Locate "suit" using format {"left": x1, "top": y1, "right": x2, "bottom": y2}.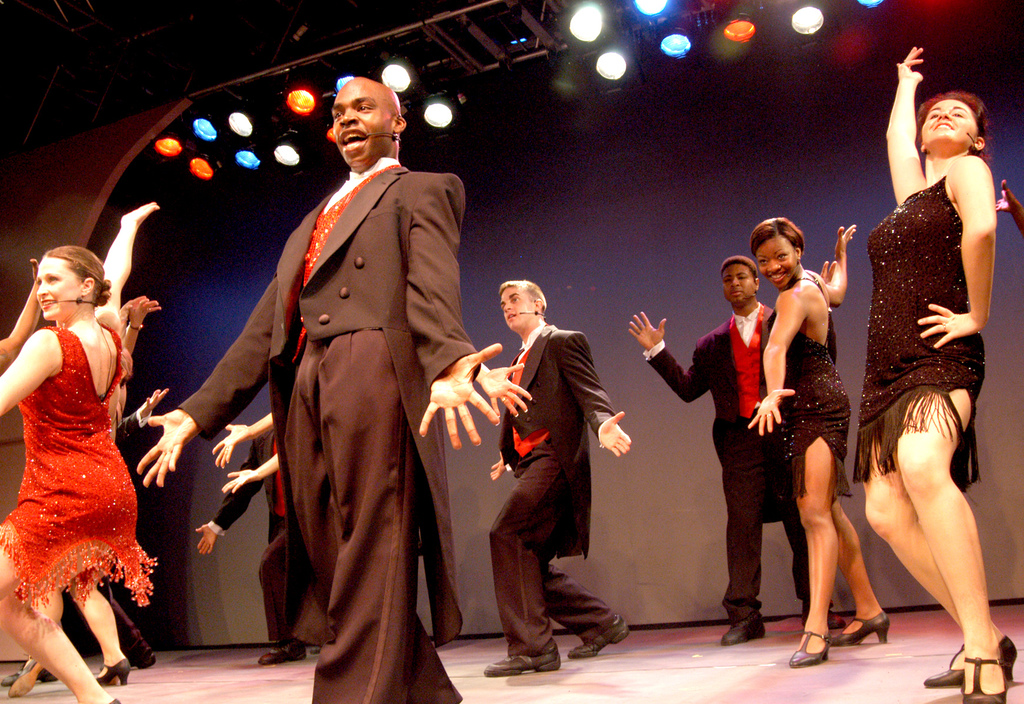
{"left": 177, "top": 106, "right": 463, "bottom": 671}.
